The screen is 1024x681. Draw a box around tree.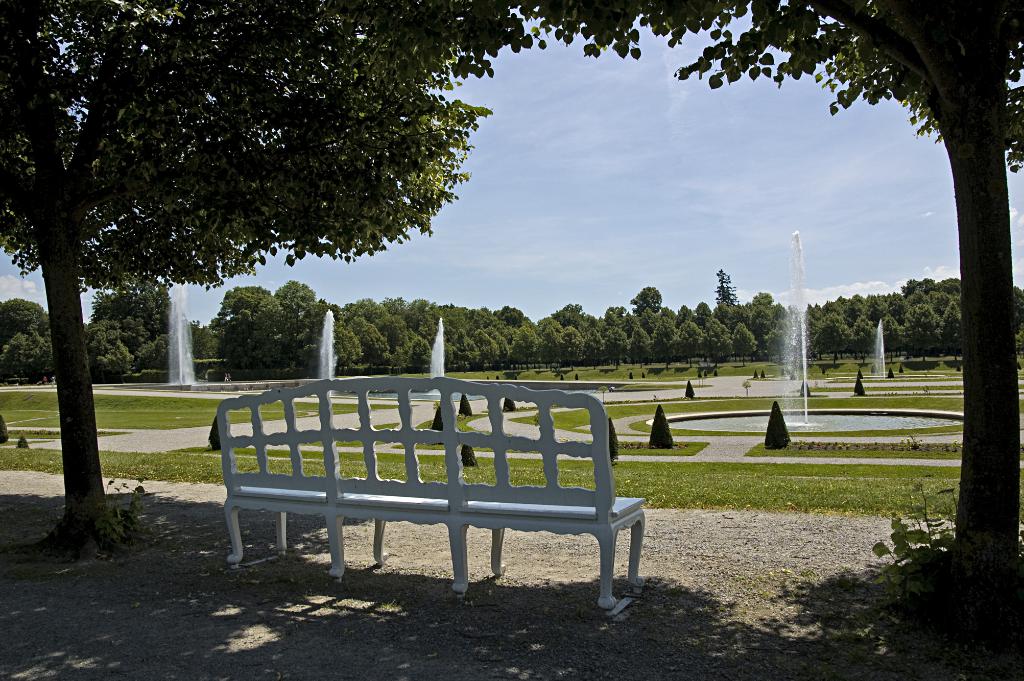
bbox=(900, 274, 924, 300).
